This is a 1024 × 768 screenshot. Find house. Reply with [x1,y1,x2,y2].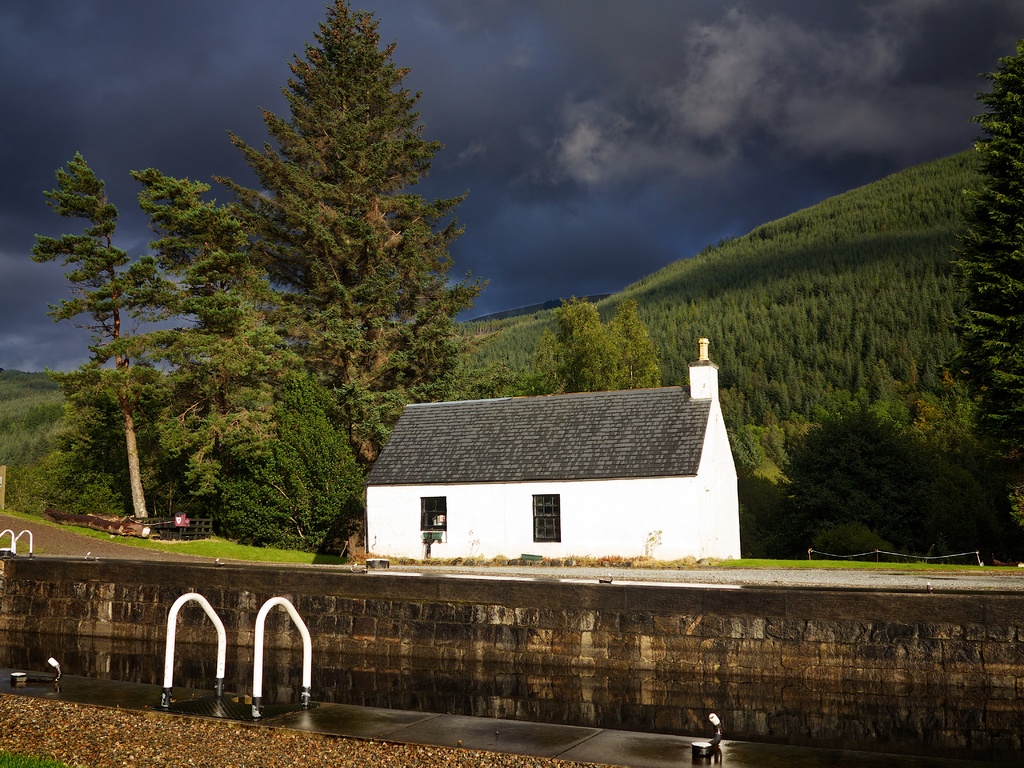
[346,356,750,579].
